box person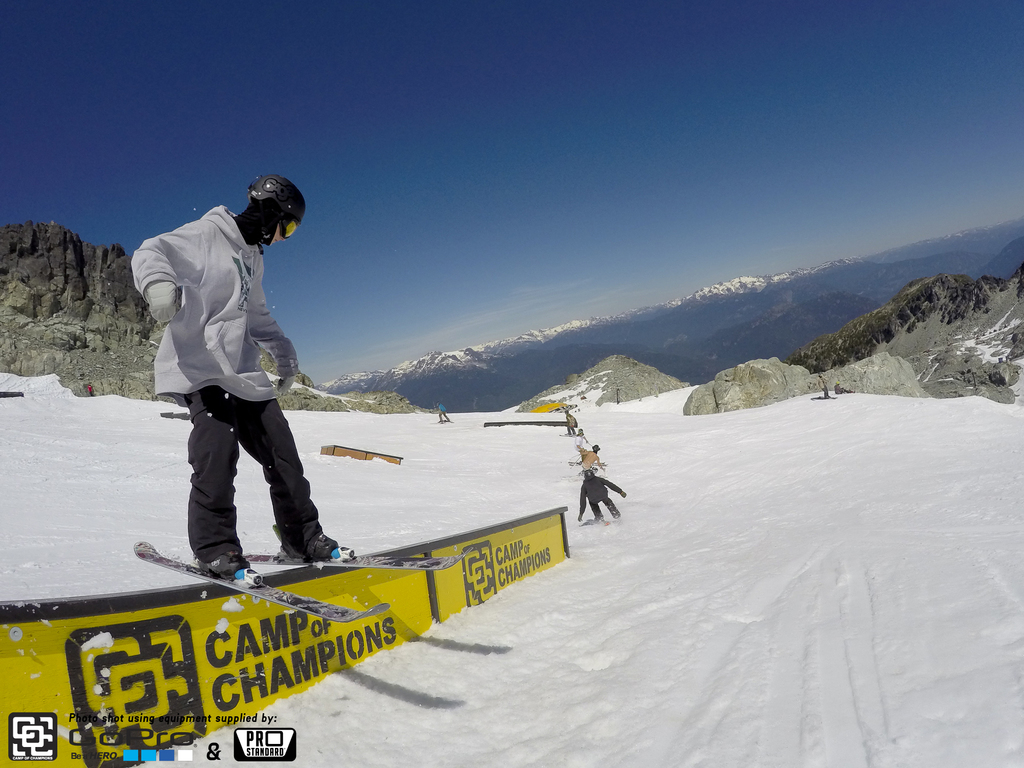
bbox=(125, 175, 348, 647)
